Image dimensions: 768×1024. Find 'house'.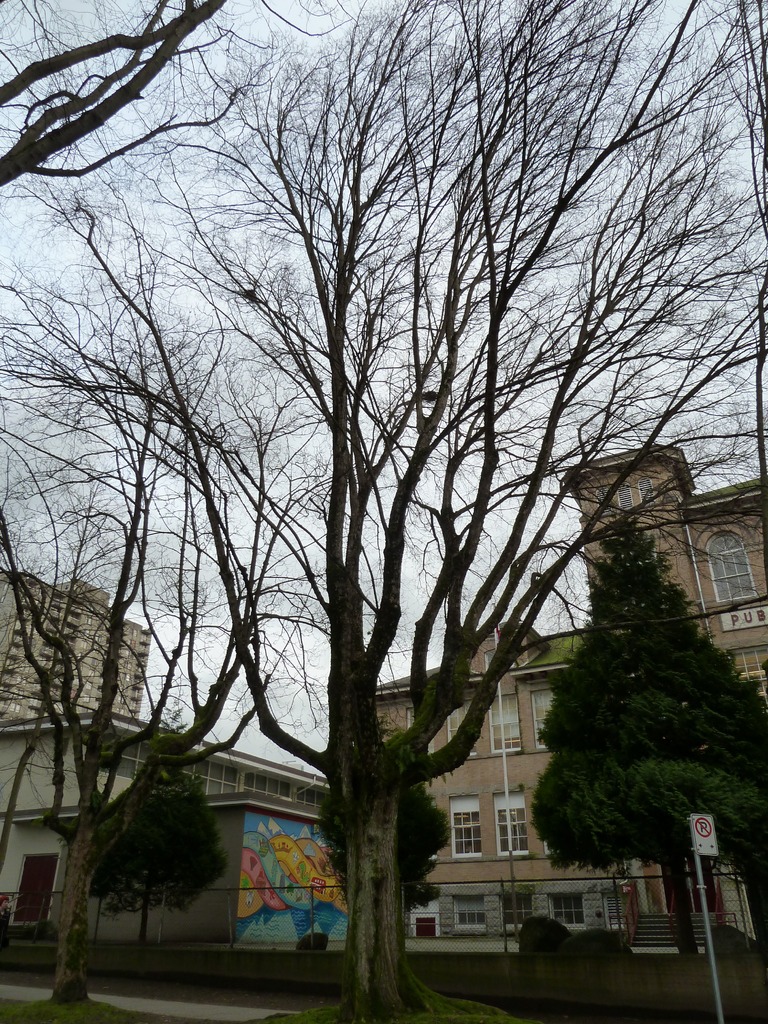
bbox=[568, 444, 767, 949].
